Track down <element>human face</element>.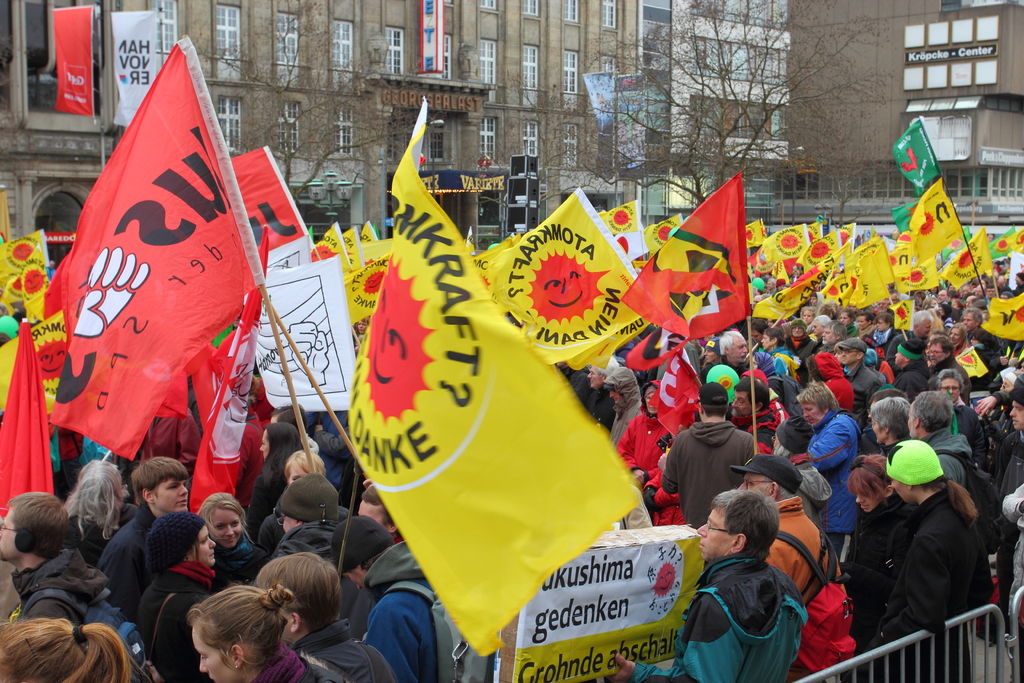
Tracked to 840/347/860/364.
